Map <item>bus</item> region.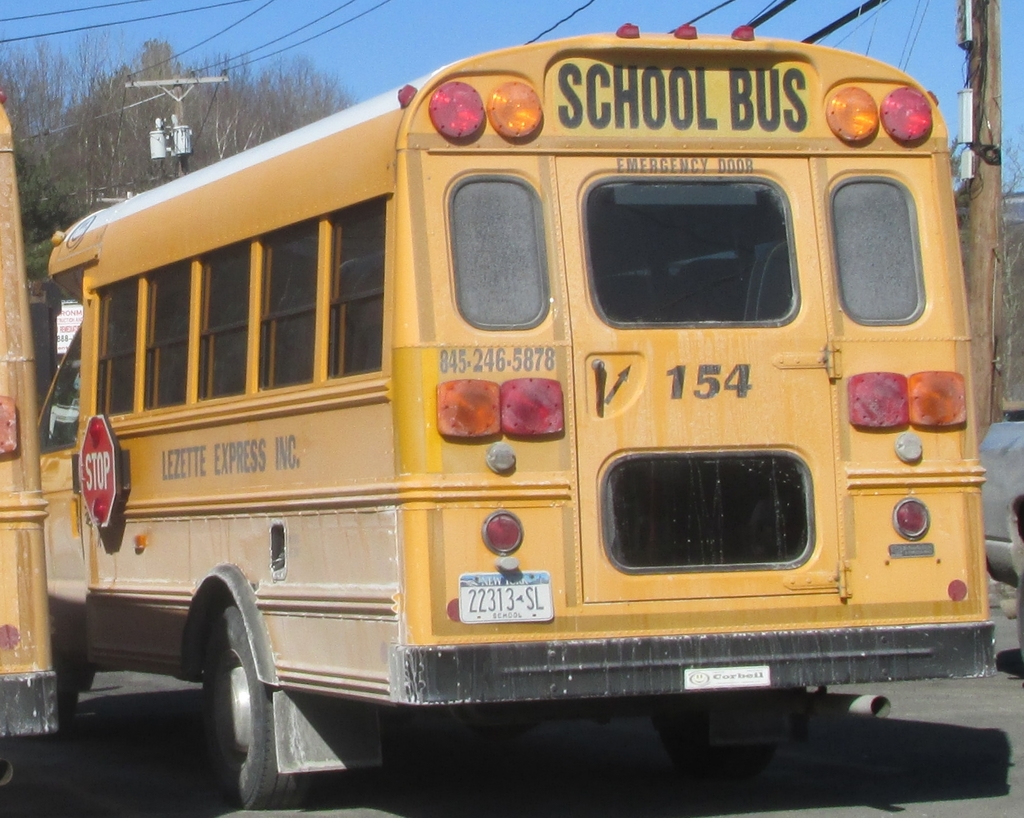
Mapped to detection(0, 88, 59, 784).
